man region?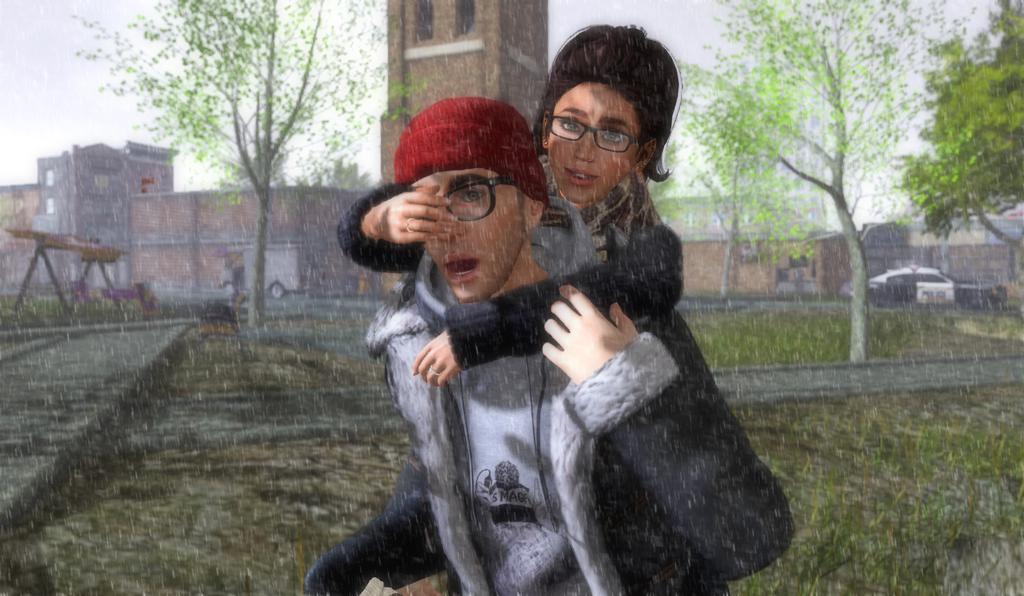
x1=369, y1=90, x2=794, y2=591
